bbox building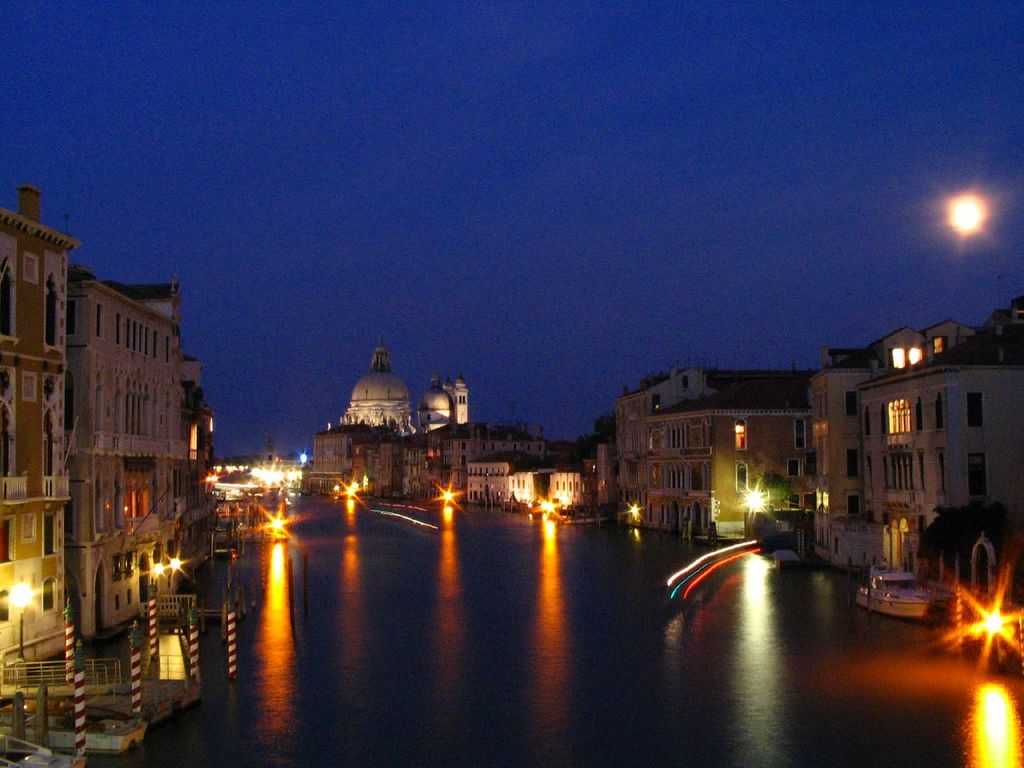
864 332 1023 574
